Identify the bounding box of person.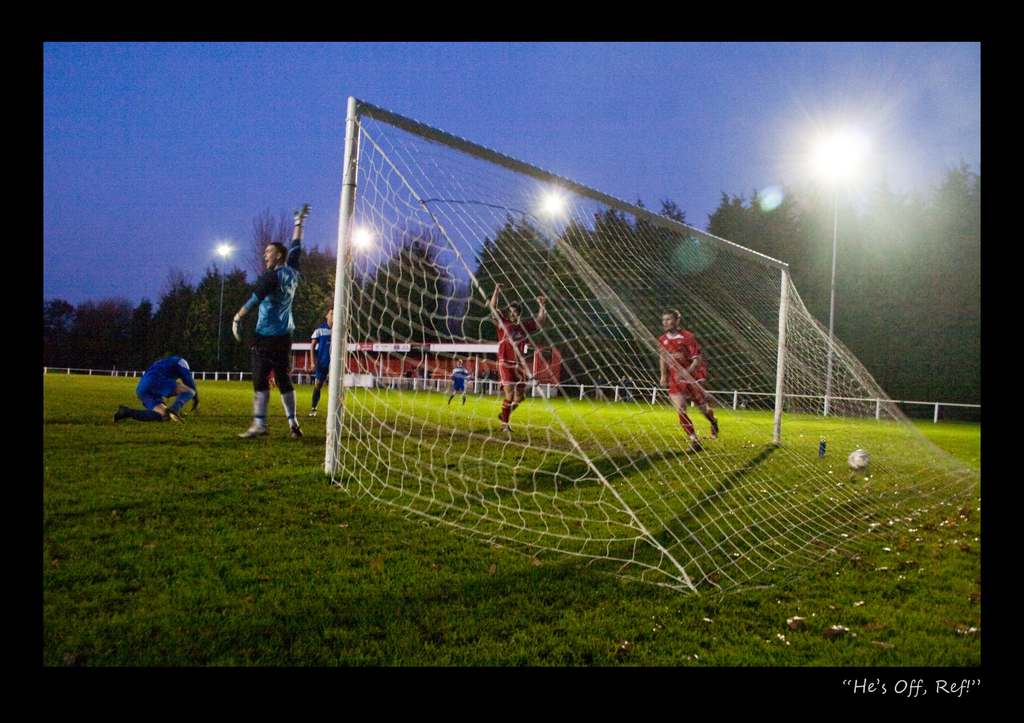
[x1=229, y1=199, x2=308, y2=440].
